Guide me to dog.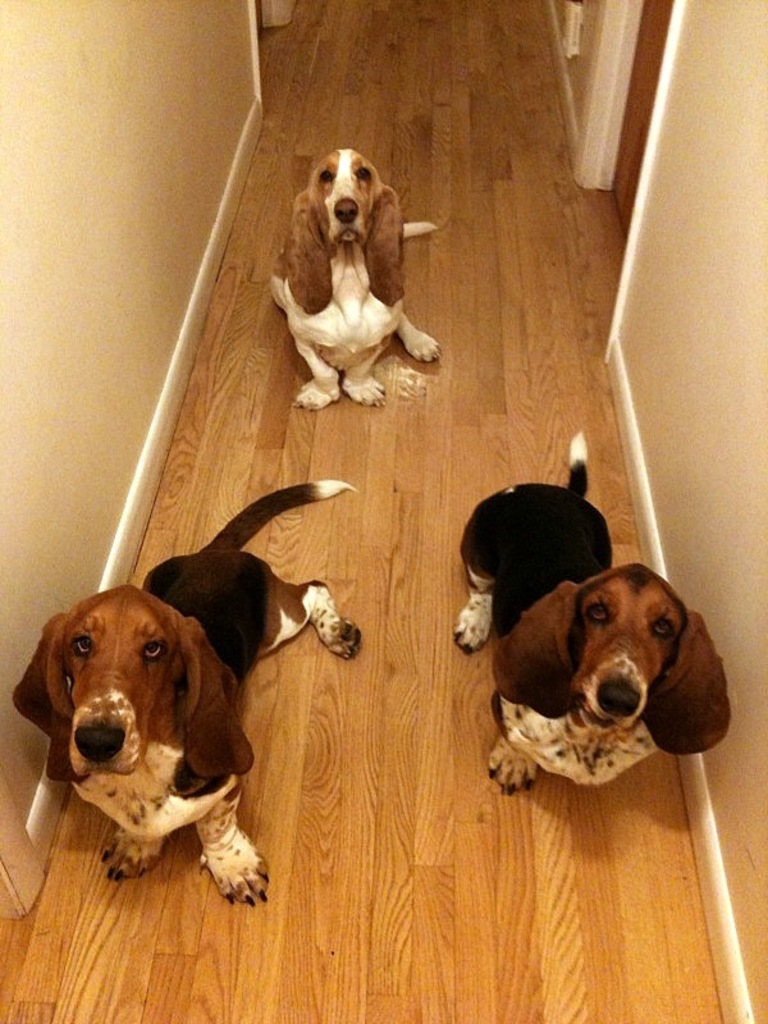
Guidance: detection(270, 146, 452, 410).
